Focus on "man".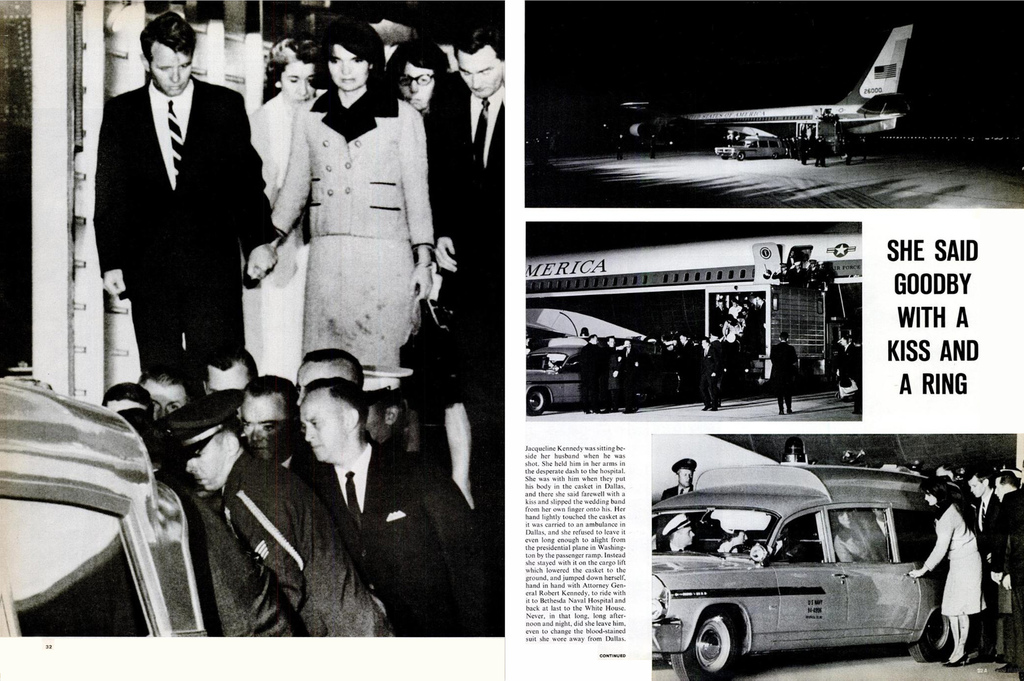
Focused at x1=949, y1=467, x2=1010, y2=666.
